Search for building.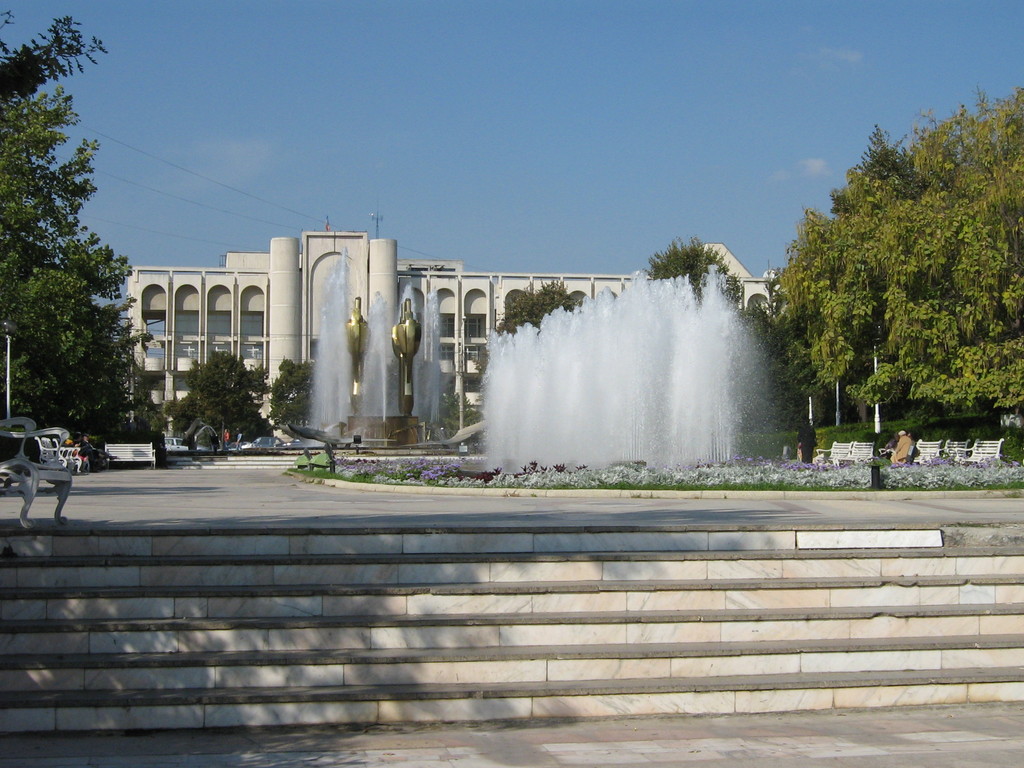
Found at <region>129, 219, 840, 445</region>.
